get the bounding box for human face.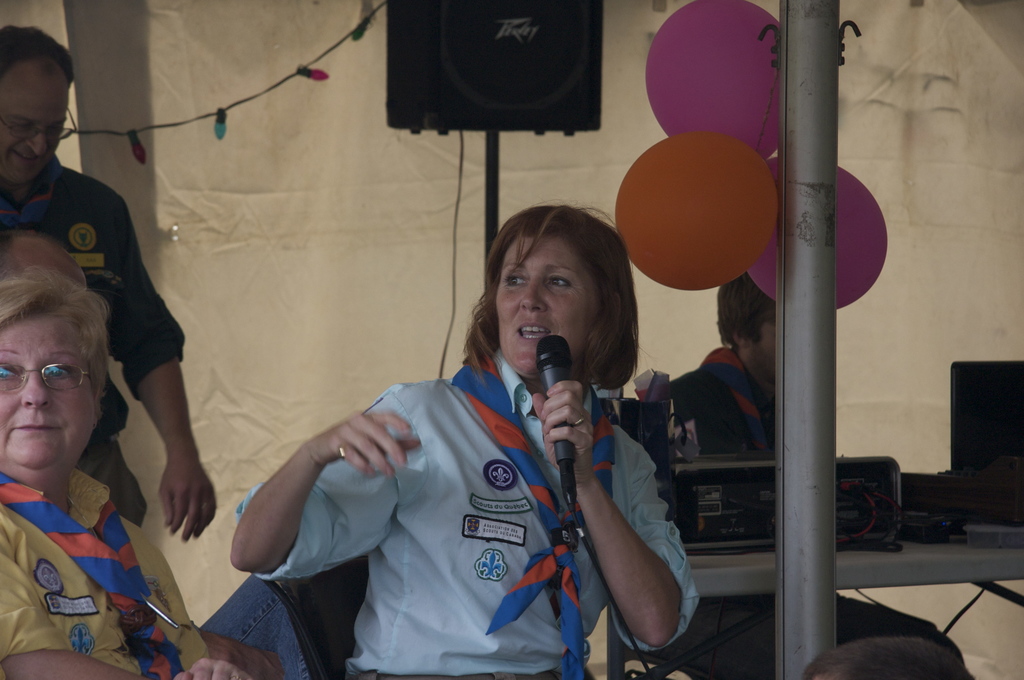
x1=497 y1=235 x2=604 y2=376.
